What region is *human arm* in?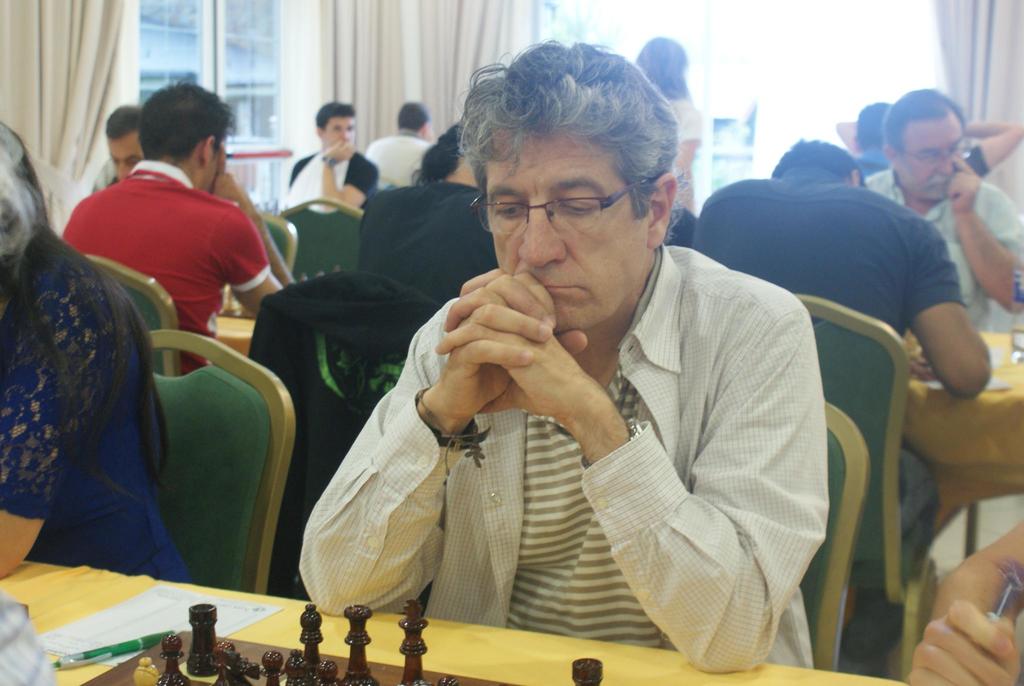
[216,171,293,314].
